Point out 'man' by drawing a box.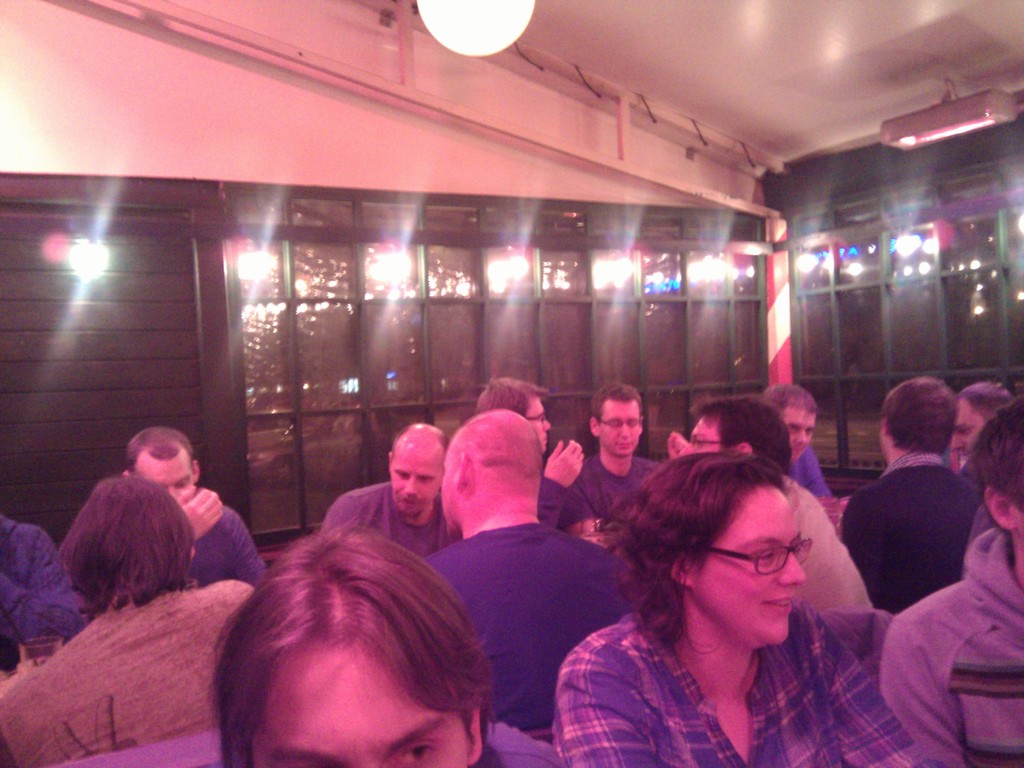
[426, 404, 656, 767].
